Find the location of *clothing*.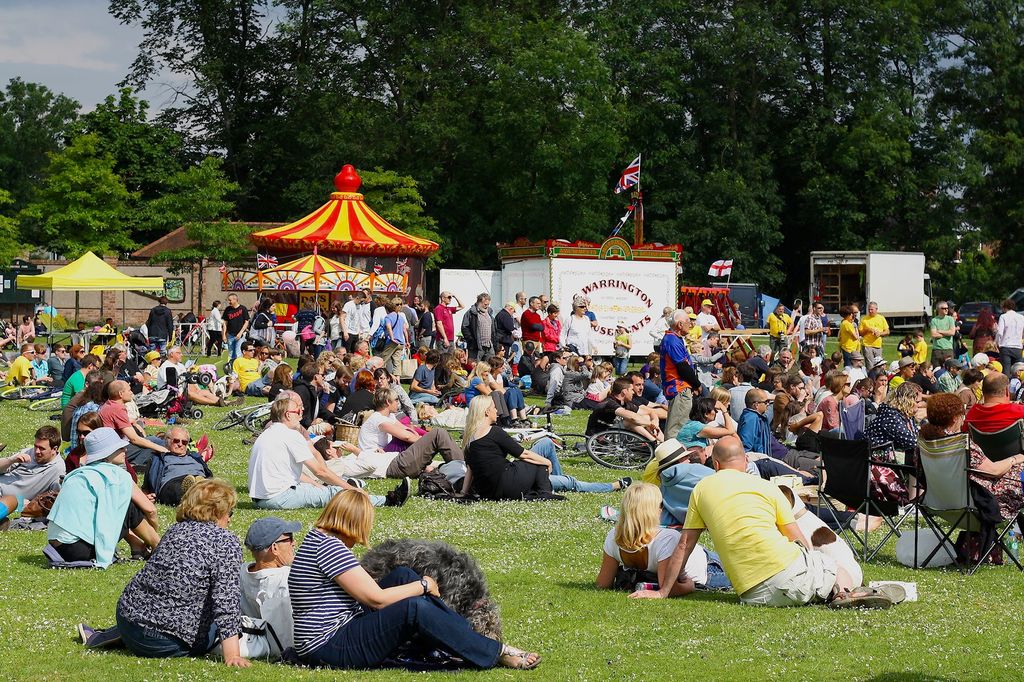
Location: [569,316,593,353].
